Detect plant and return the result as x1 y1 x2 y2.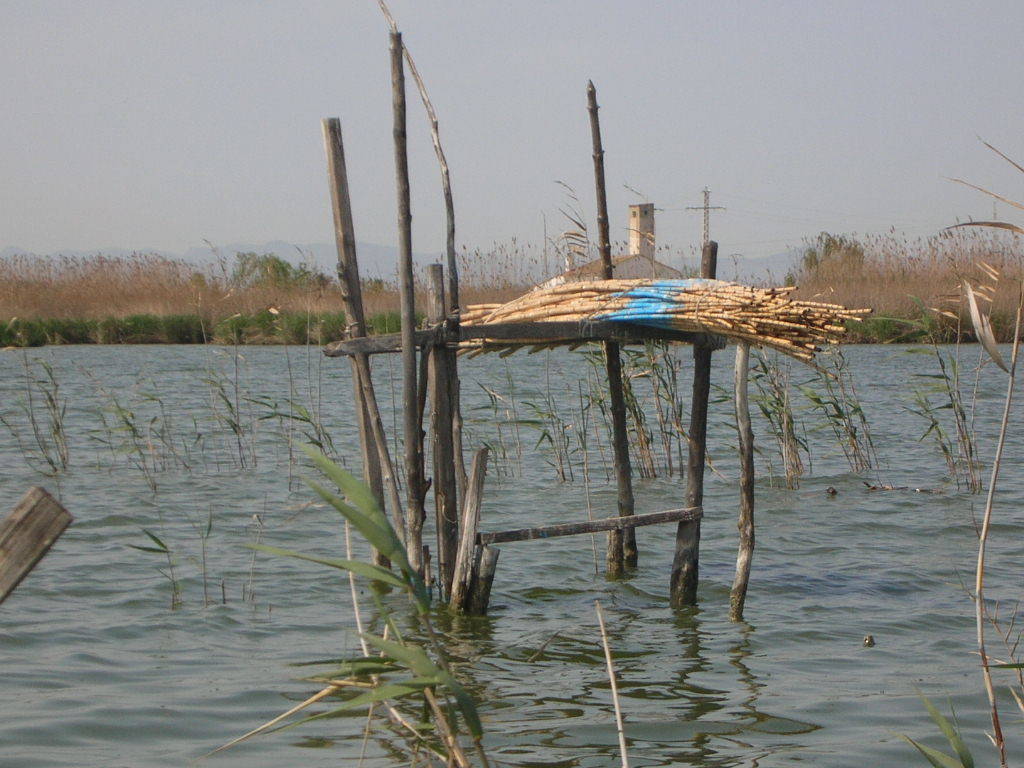
196 318 266 475.
